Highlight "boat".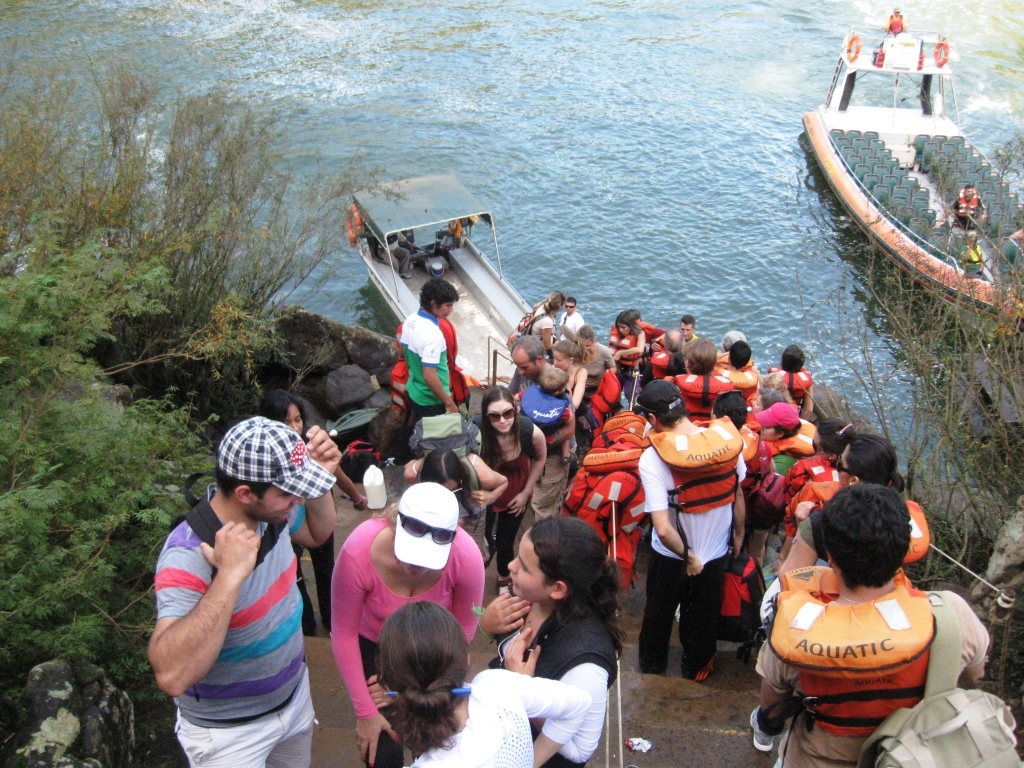
Highlighted region: x1=358 y1=169 x2=531 y2=393.
